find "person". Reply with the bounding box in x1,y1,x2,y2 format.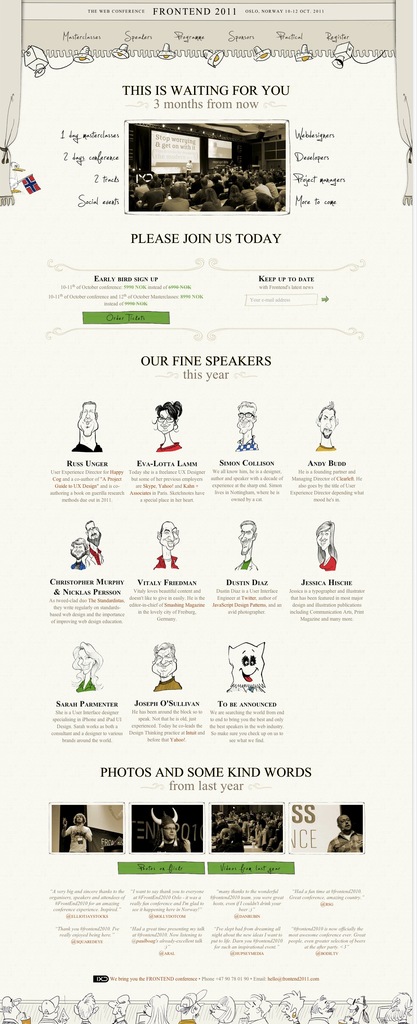
2,993,26,1023.
